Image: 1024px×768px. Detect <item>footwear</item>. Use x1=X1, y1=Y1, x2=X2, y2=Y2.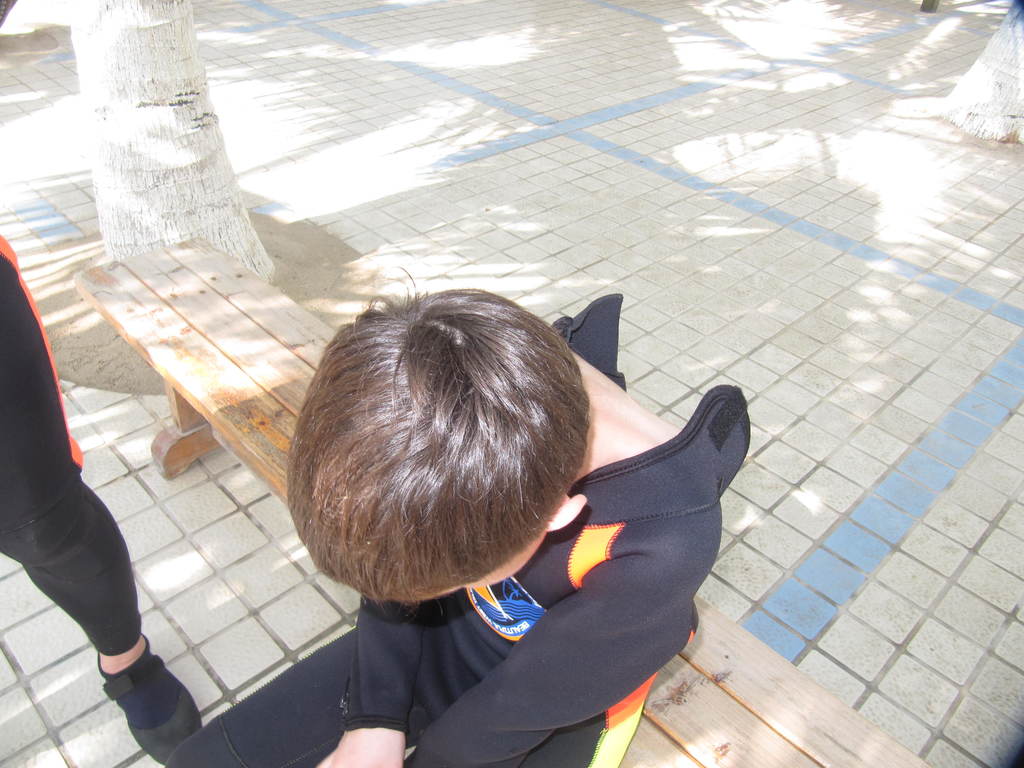
x1=84, y1=655, x2=182, y2=755.
